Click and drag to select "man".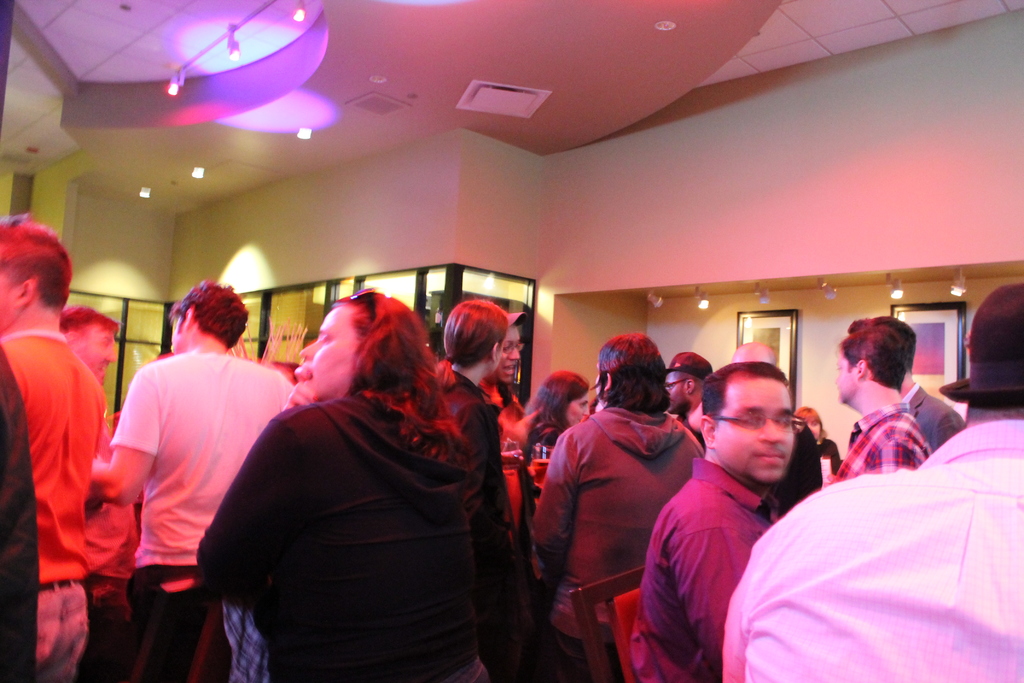
Selection: Rect(837, 323, 927, 484).
